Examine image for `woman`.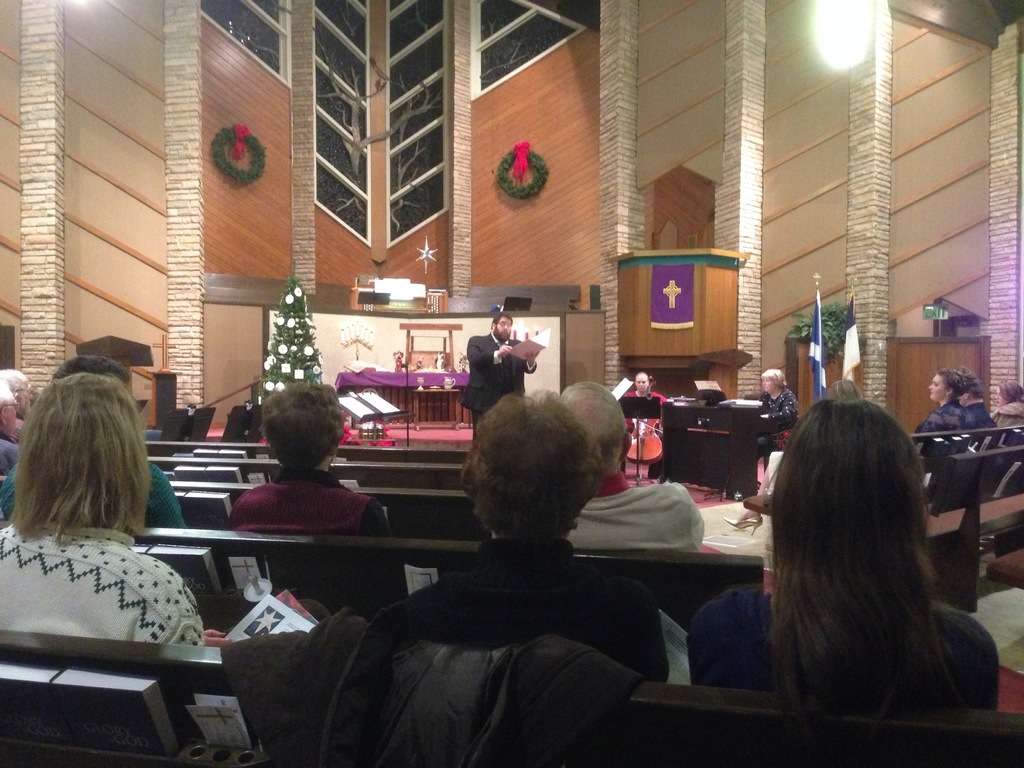
Examination result: detection(755, 366, 804, 458).
